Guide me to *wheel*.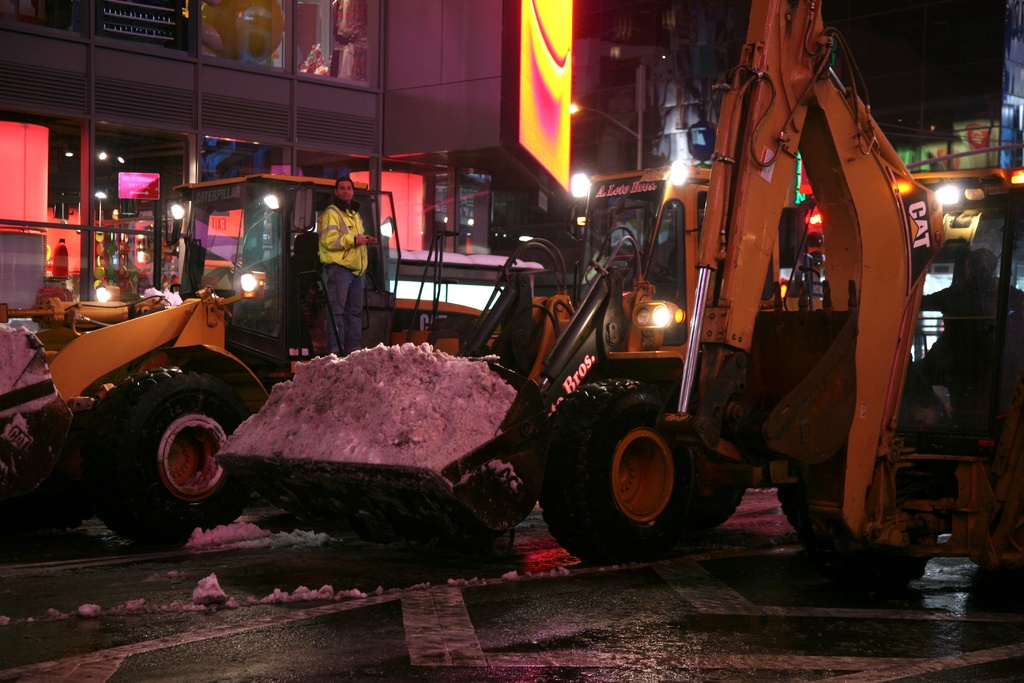
Guidance: 598,220,637,273.
